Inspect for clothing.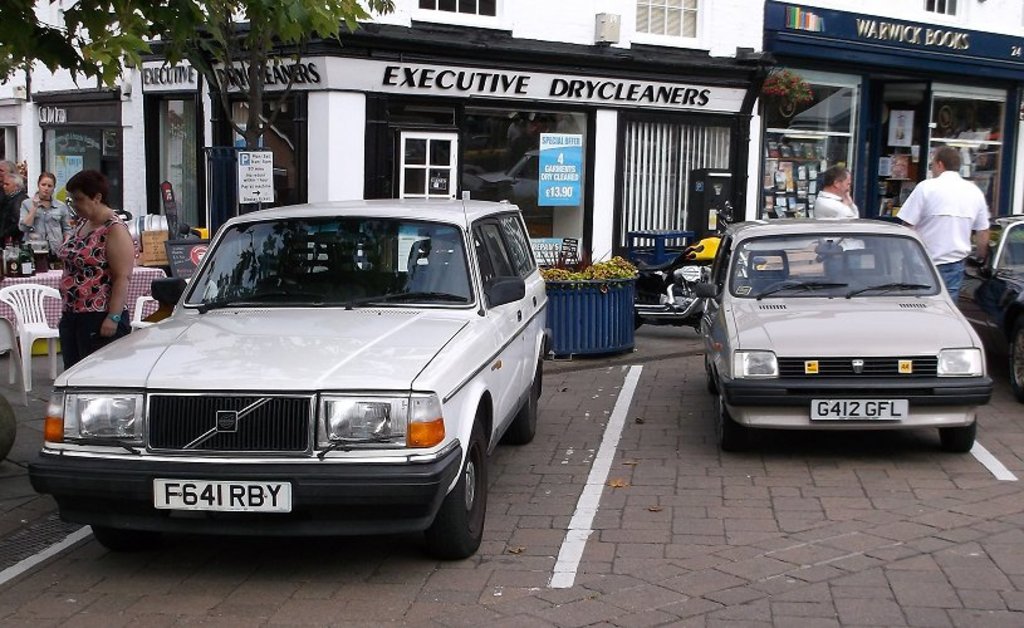
Inspection: [left=814, top=192, right=864, bottom=270].
